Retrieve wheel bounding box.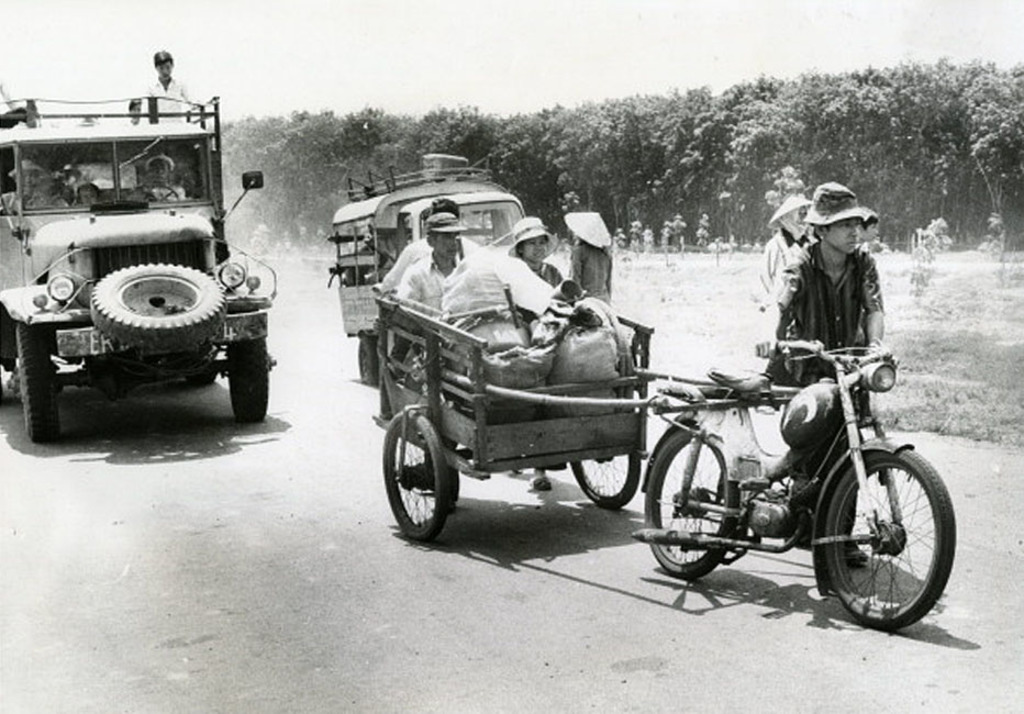
Bounding box: (357,336,379,382).
